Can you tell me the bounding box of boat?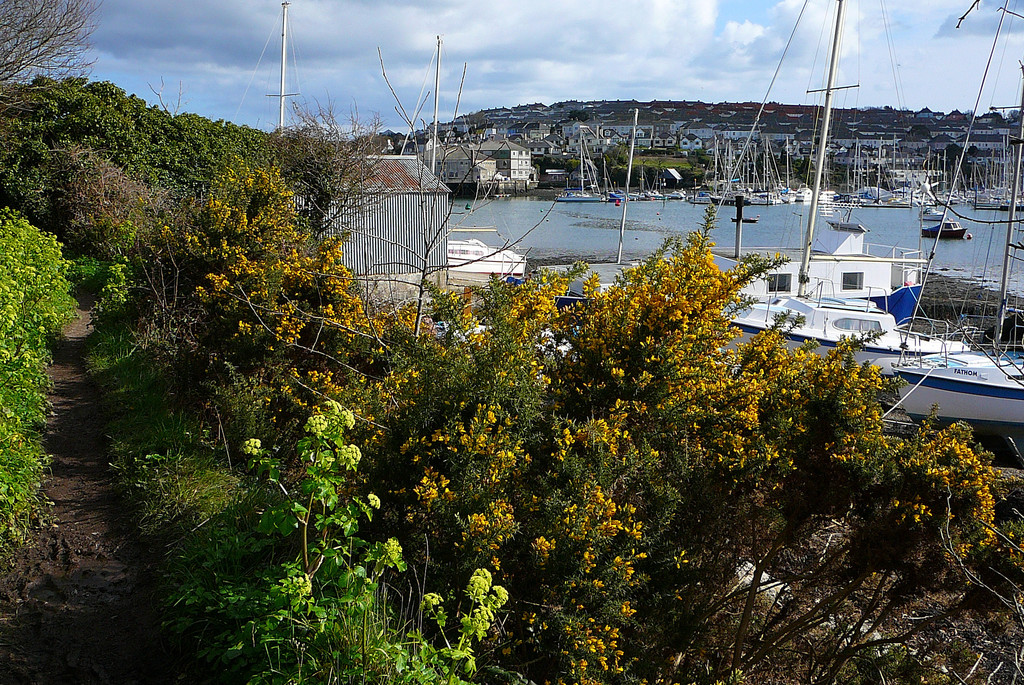
region(668, 188, 686, 199).
